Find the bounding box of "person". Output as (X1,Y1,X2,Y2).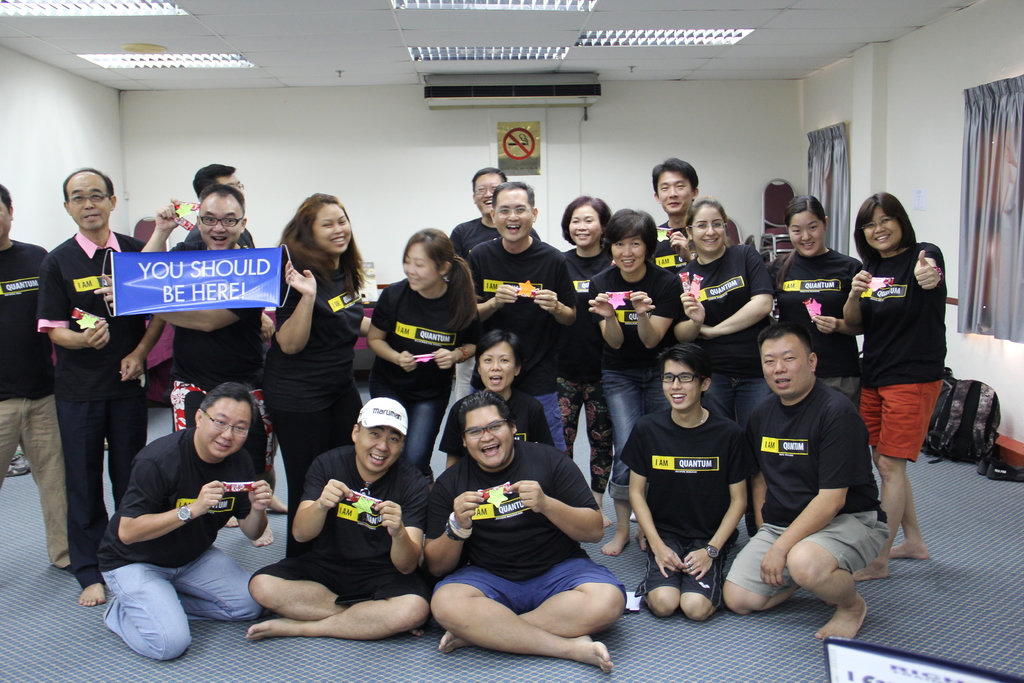
(438,331,551,472).
